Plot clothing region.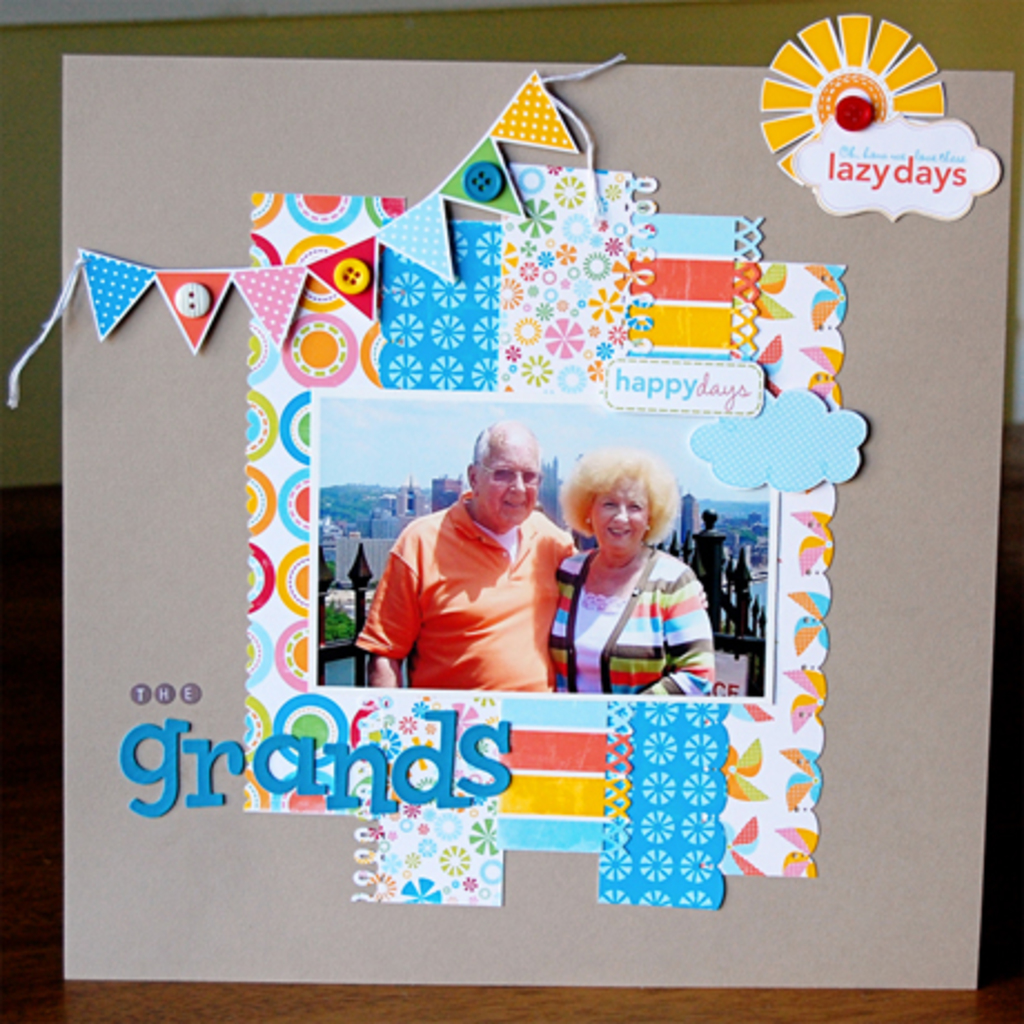
Plotted at [x1=541, y1=541, x2=708, y2=695].
